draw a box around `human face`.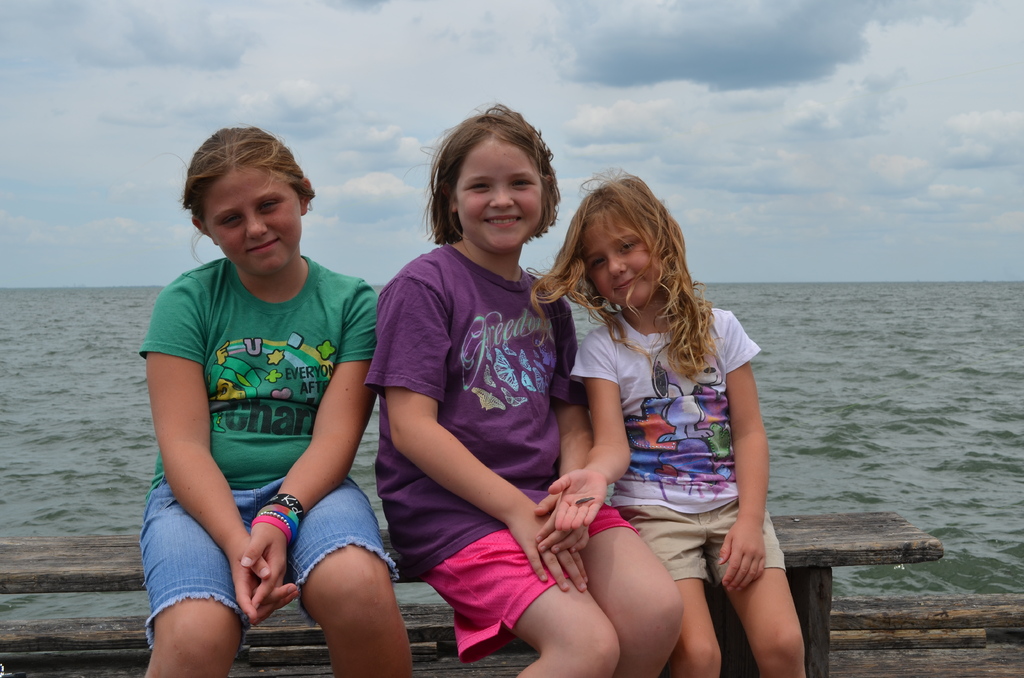
bbox=[584, 220, 662, 309].
